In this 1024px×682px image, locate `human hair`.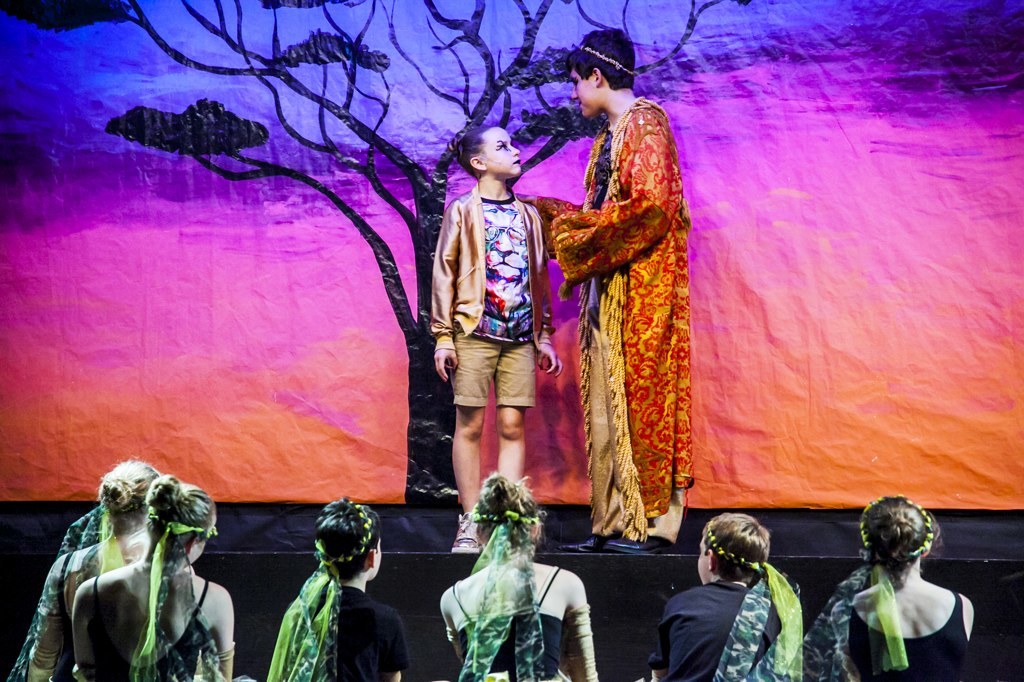
Bounding box: locate(696, 510, 771, 586).
